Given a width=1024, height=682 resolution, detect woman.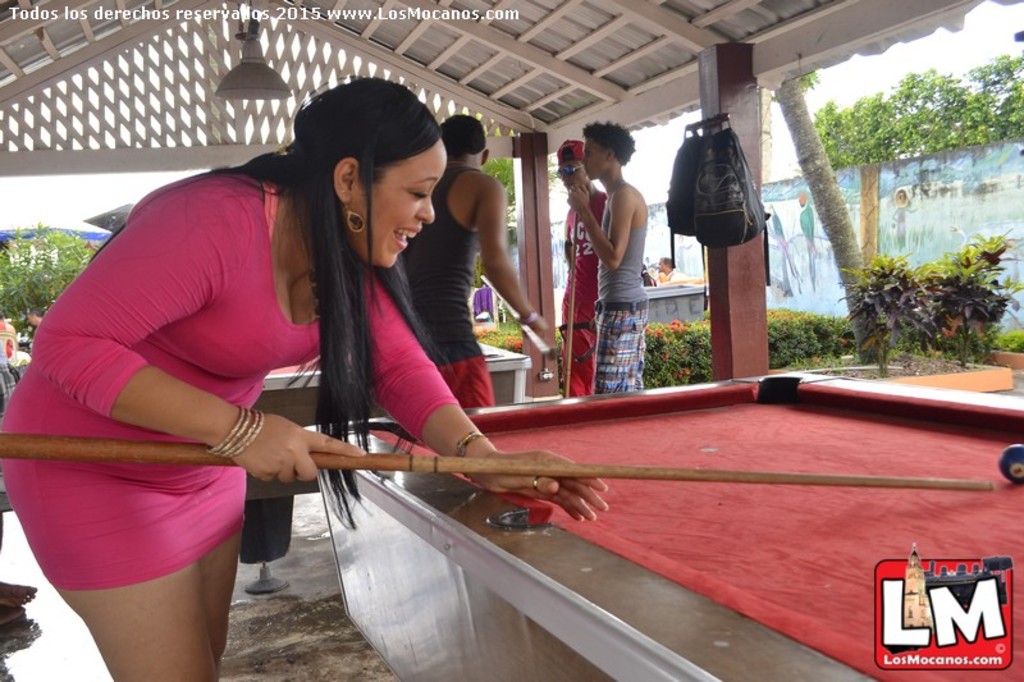
(644,264,657,288).
